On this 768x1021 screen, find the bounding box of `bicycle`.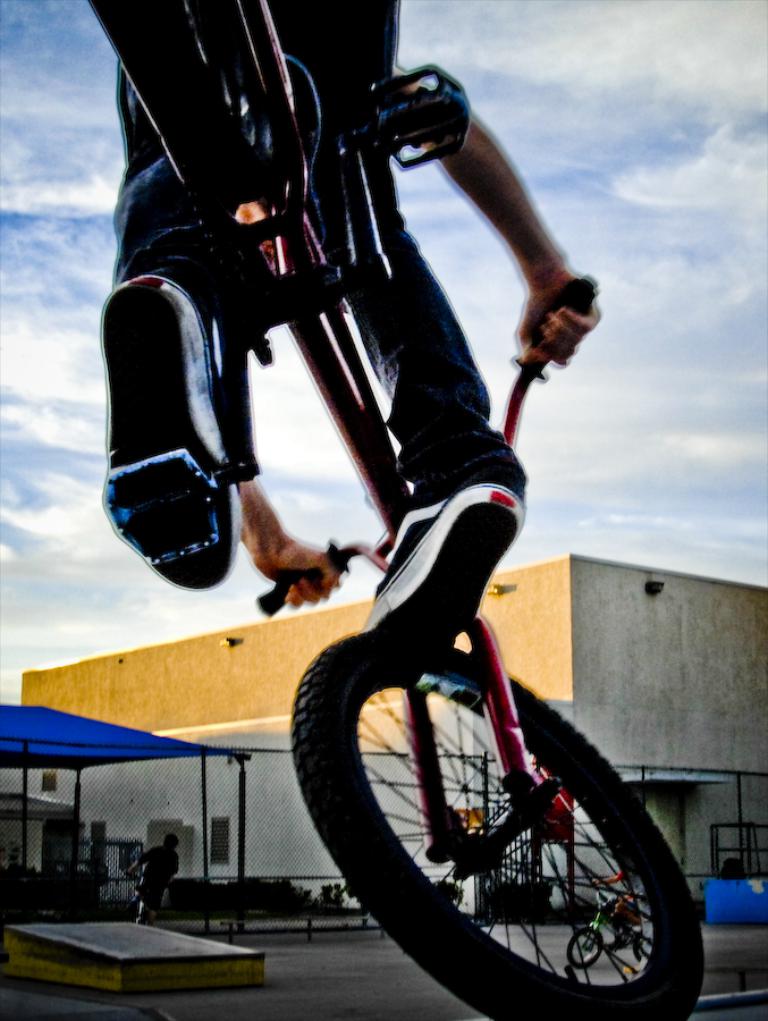
Bounding box: 104, 0, 707, 1020.
